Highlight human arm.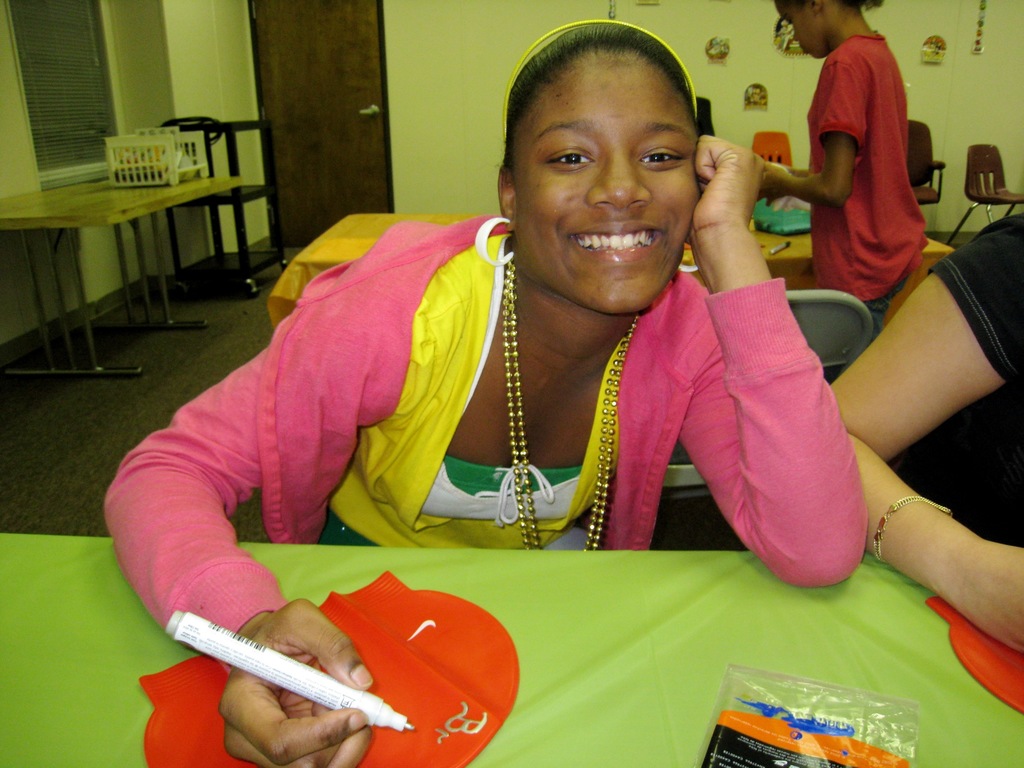
Highlighted region: region(792, 236, 1023, 651).
